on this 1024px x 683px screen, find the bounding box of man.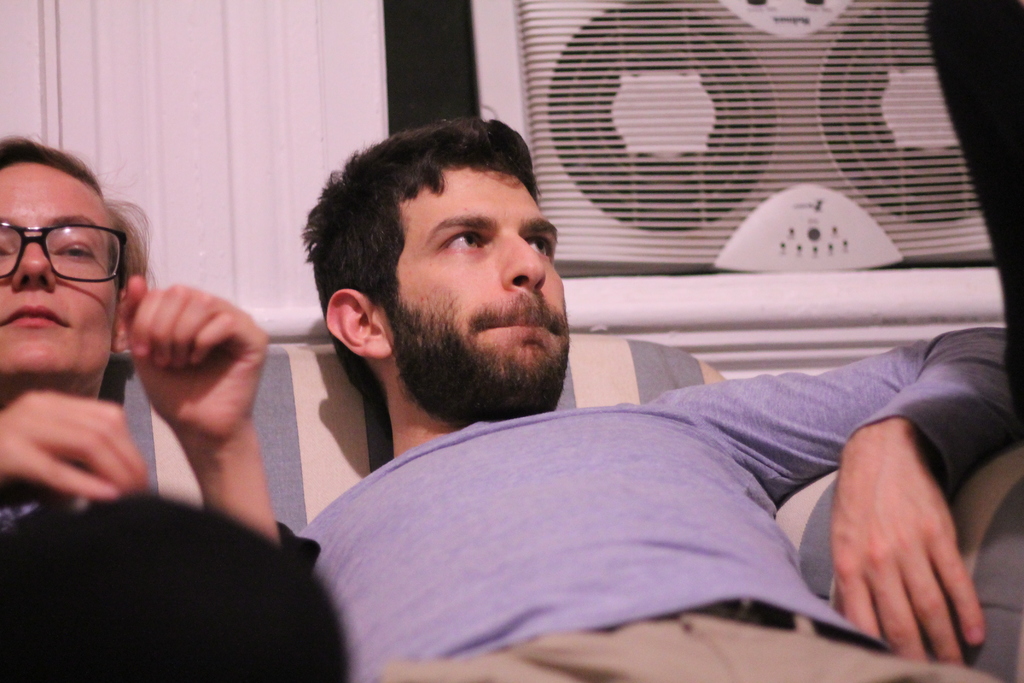
Bounding box: crop(207, 140, 979, 658).
